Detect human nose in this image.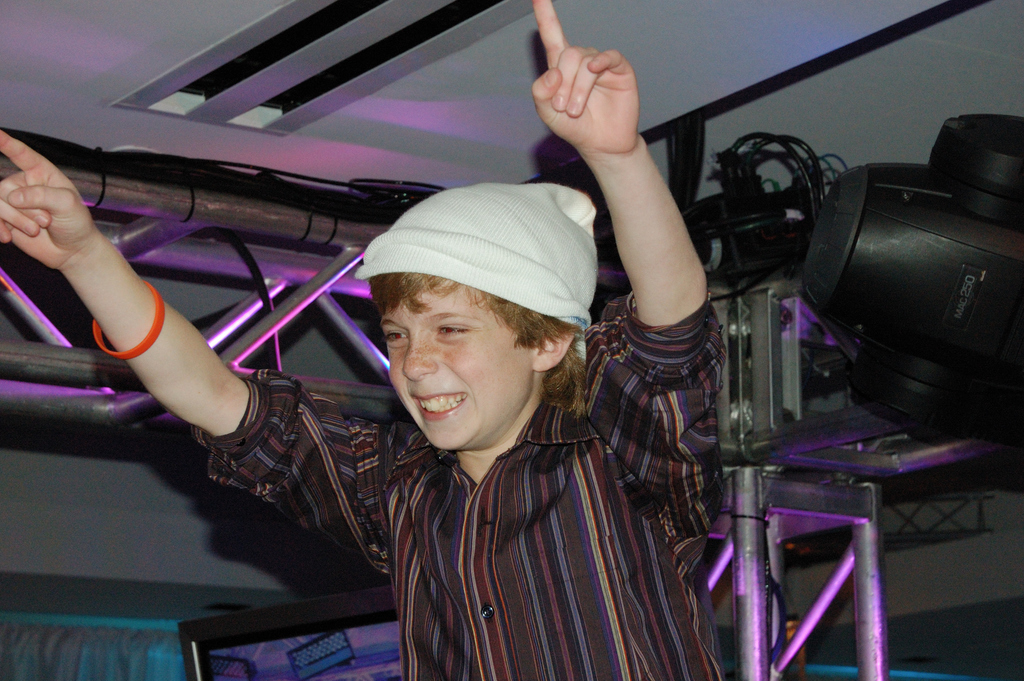
Detection: bbox(400, 331, 435, 381).
